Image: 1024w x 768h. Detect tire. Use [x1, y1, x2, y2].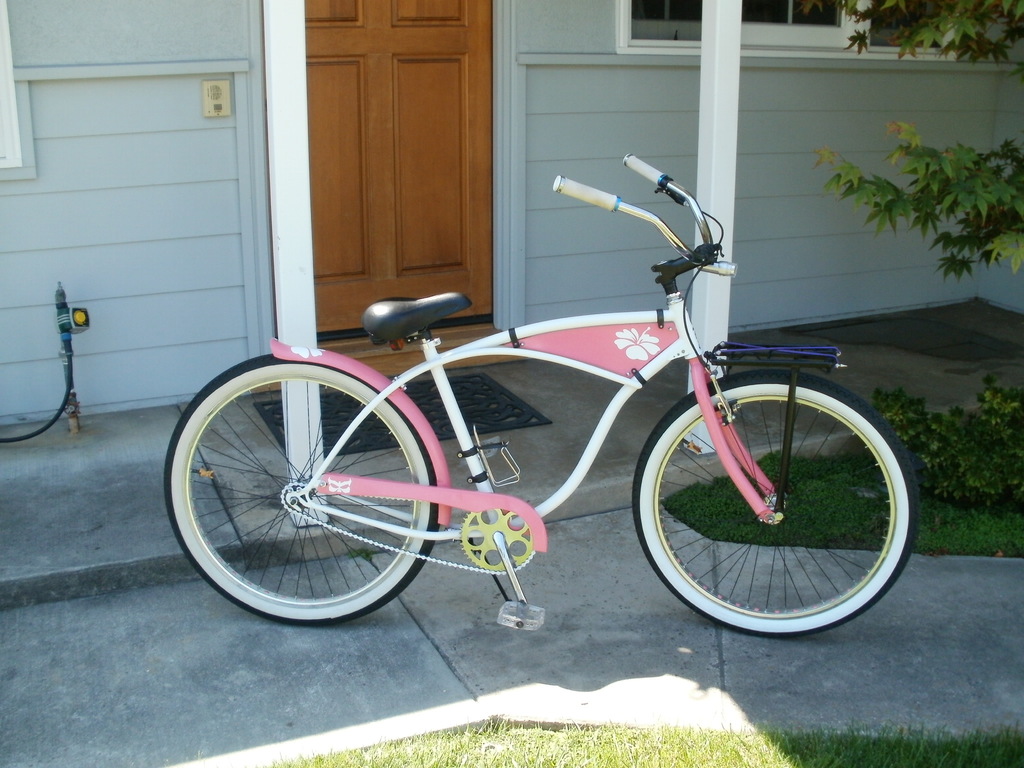
[645, 371, 899, 638].
